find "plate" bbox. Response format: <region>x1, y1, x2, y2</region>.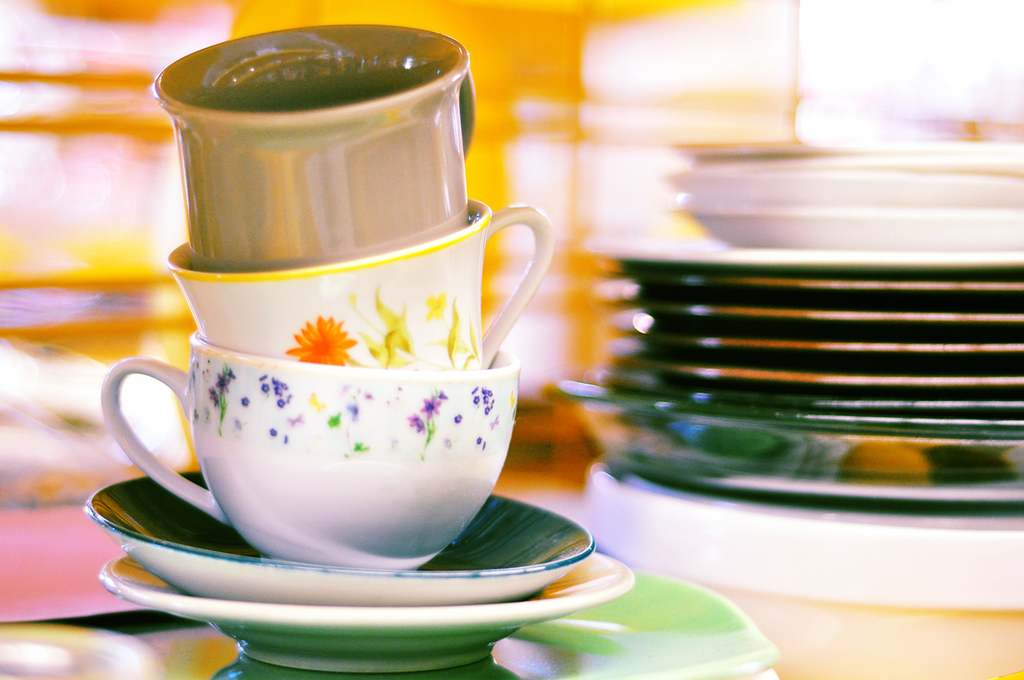
<region>99, 546, 638, 678</region>.
